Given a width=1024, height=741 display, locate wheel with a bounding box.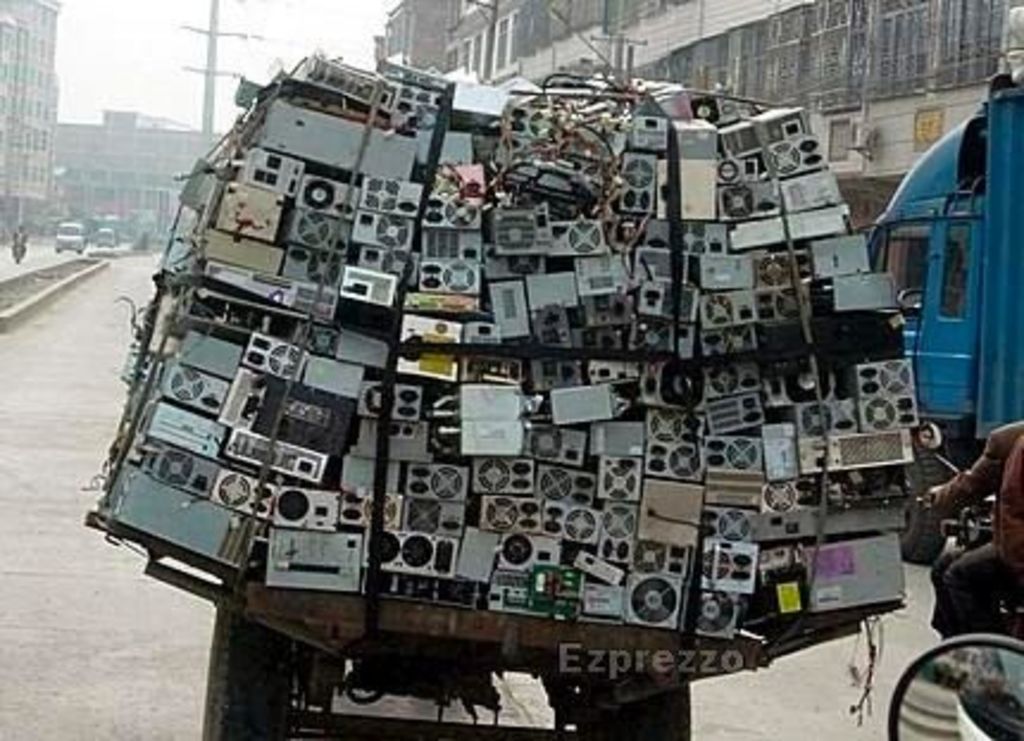
Located: 898, 443, 950, 560.
